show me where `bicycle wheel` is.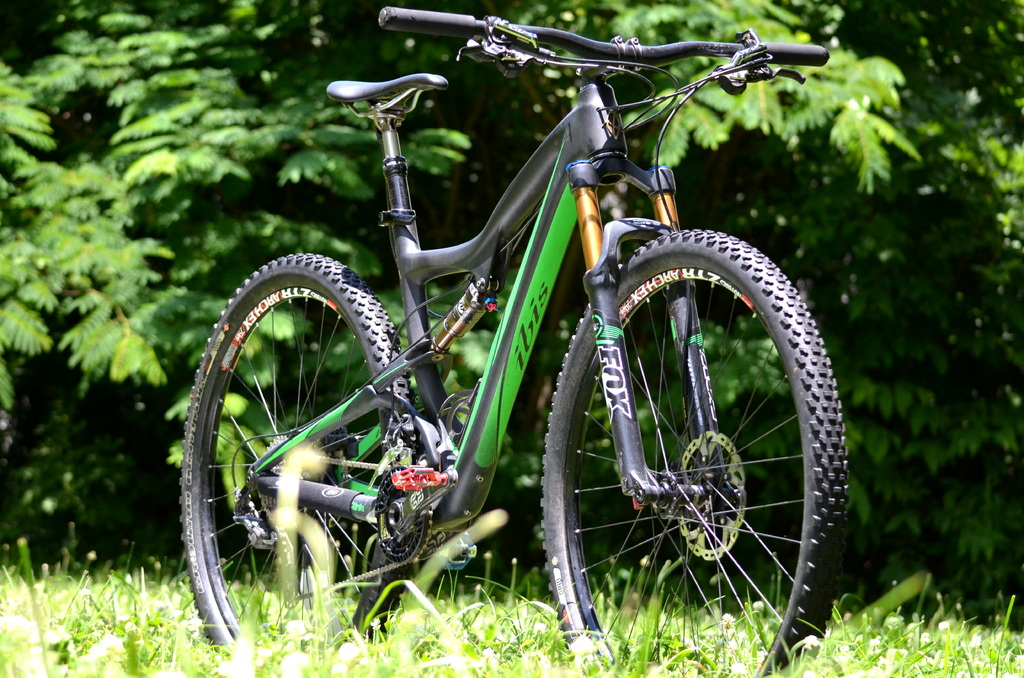
`bicycle wheel` is at rect(178, 252, 420, 659).
